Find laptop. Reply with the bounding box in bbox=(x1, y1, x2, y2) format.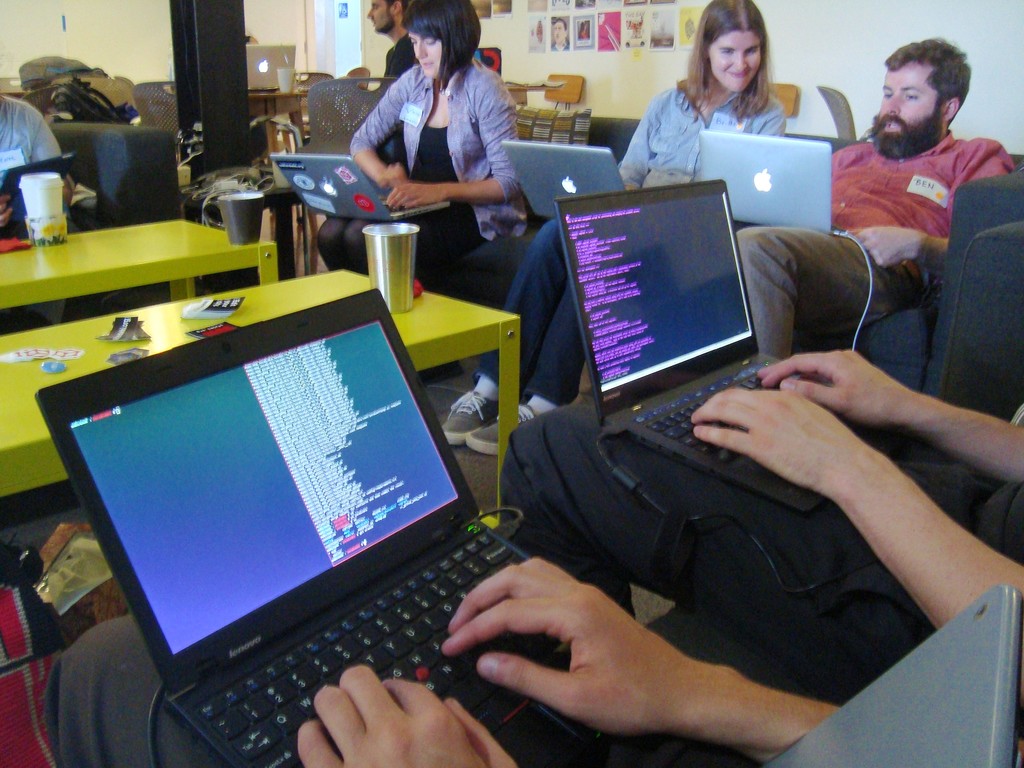
bbox=(270, 154, 451, 223).
